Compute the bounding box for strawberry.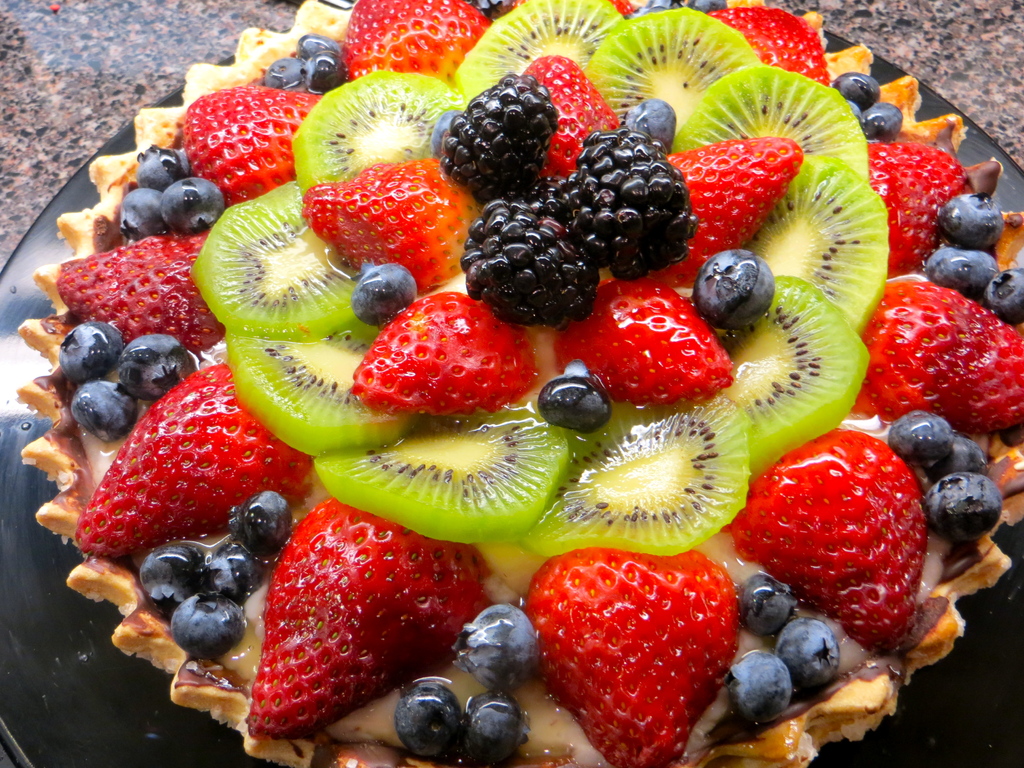
<region>704, 6, 833, 80</region>.
